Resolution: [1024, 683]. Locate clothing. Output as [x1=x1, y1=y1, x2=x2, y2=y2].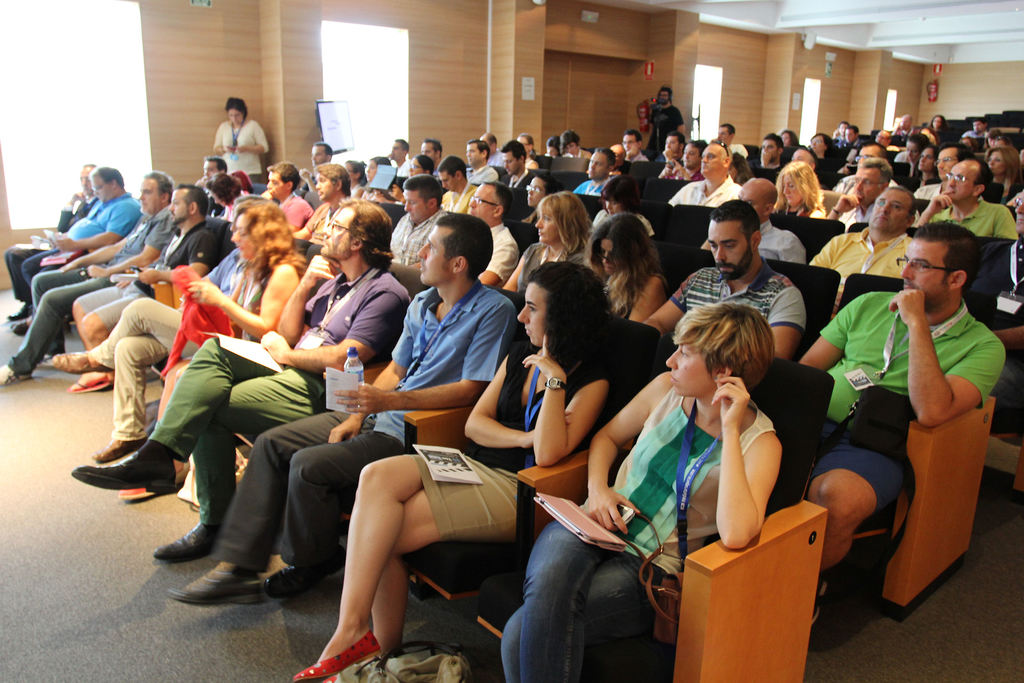
[x1=909, y1=182, x2=948, y2=202].
